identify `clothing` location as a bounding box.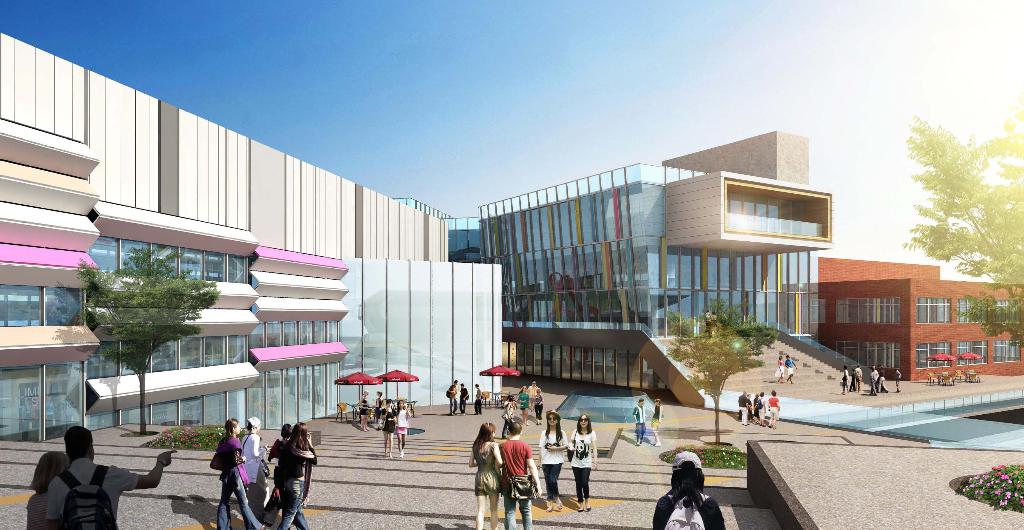
358,396,367,415.
